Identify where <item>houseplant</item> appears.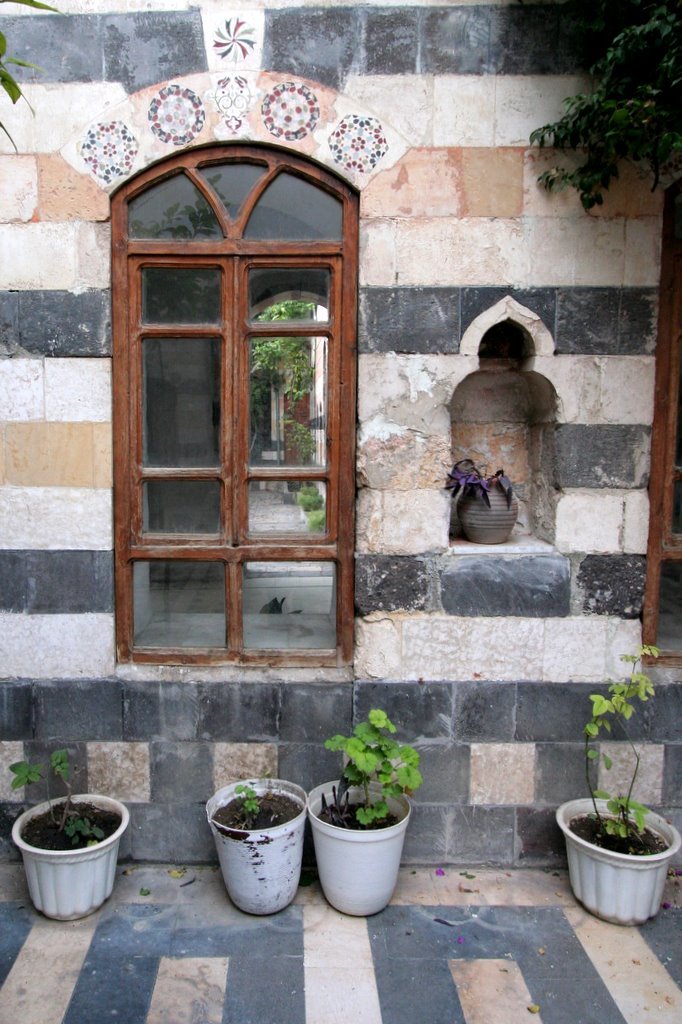
Appears at (left=204, top=774, right=311, bottom=914).
